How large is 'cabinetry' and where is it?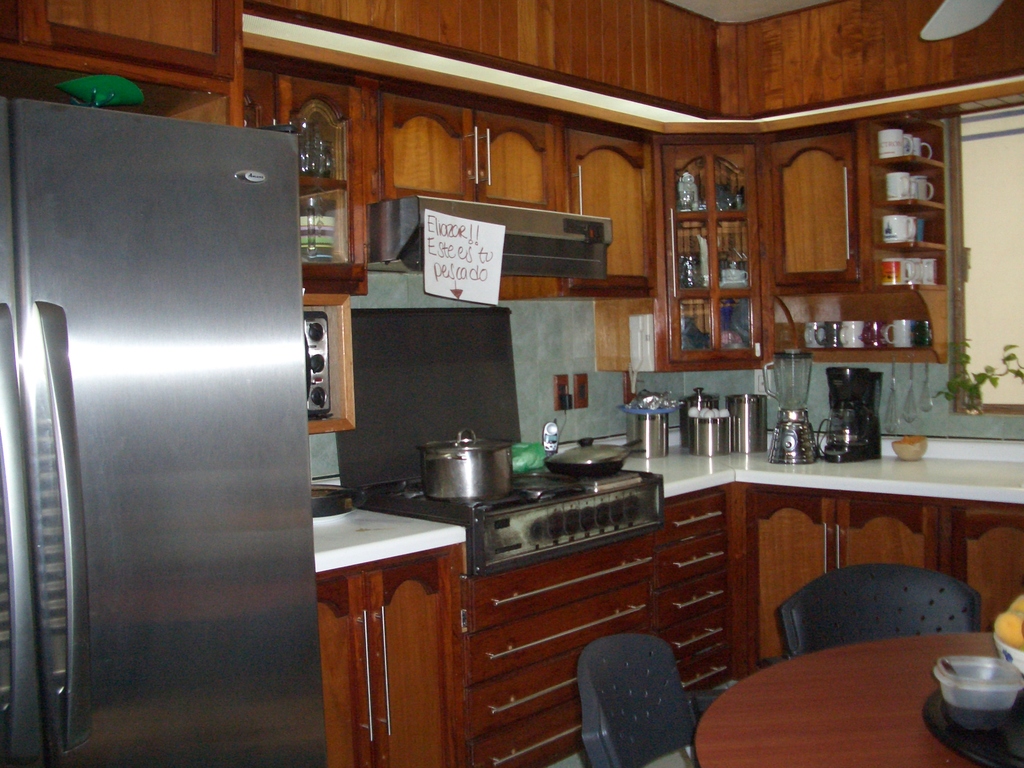
Bounding box: [x1=758, y1=108, x2=957, y2=369].
